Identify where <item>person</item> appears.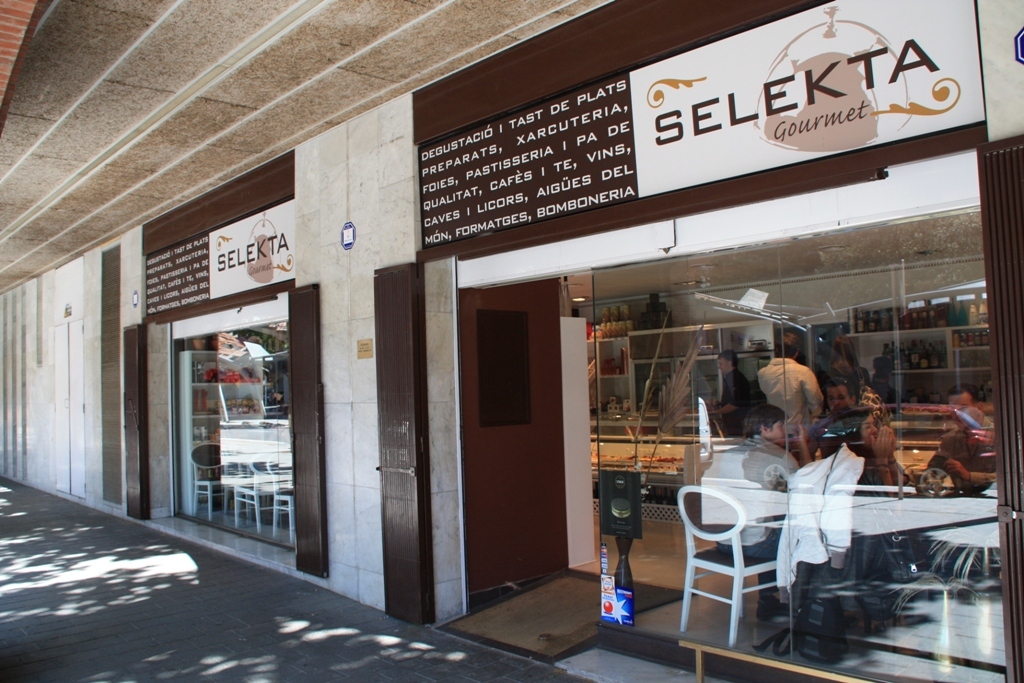
Appears at bbox=[702, 397, 803, 650].
